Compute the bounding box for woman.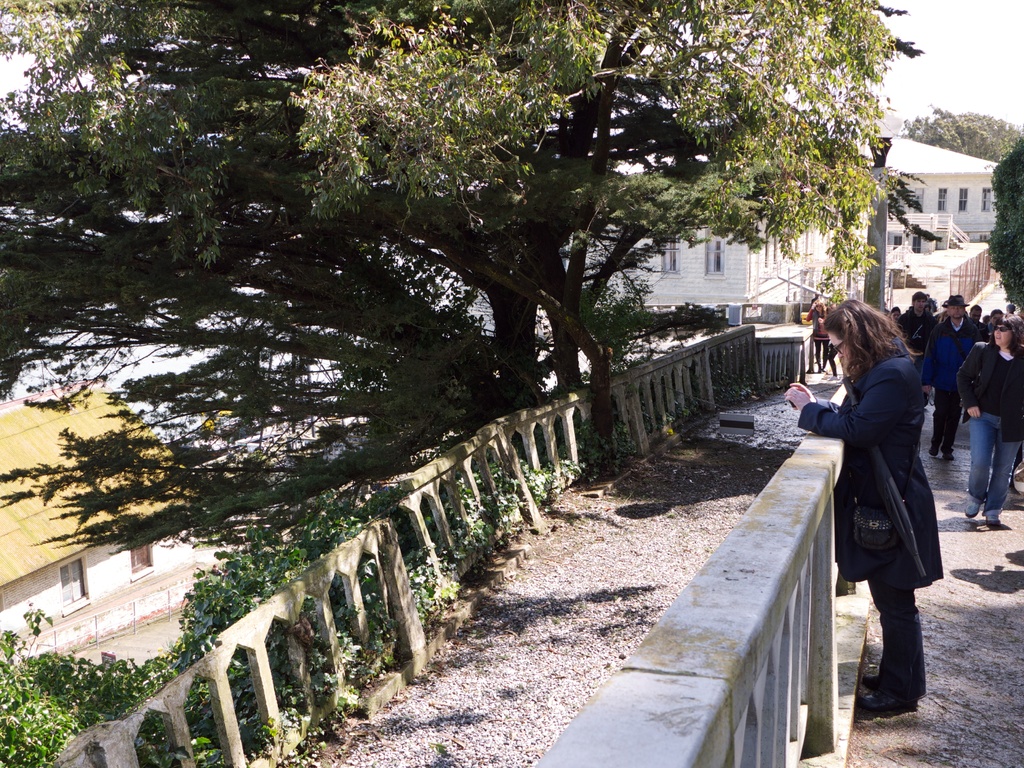
780, 289, 958, 721.
